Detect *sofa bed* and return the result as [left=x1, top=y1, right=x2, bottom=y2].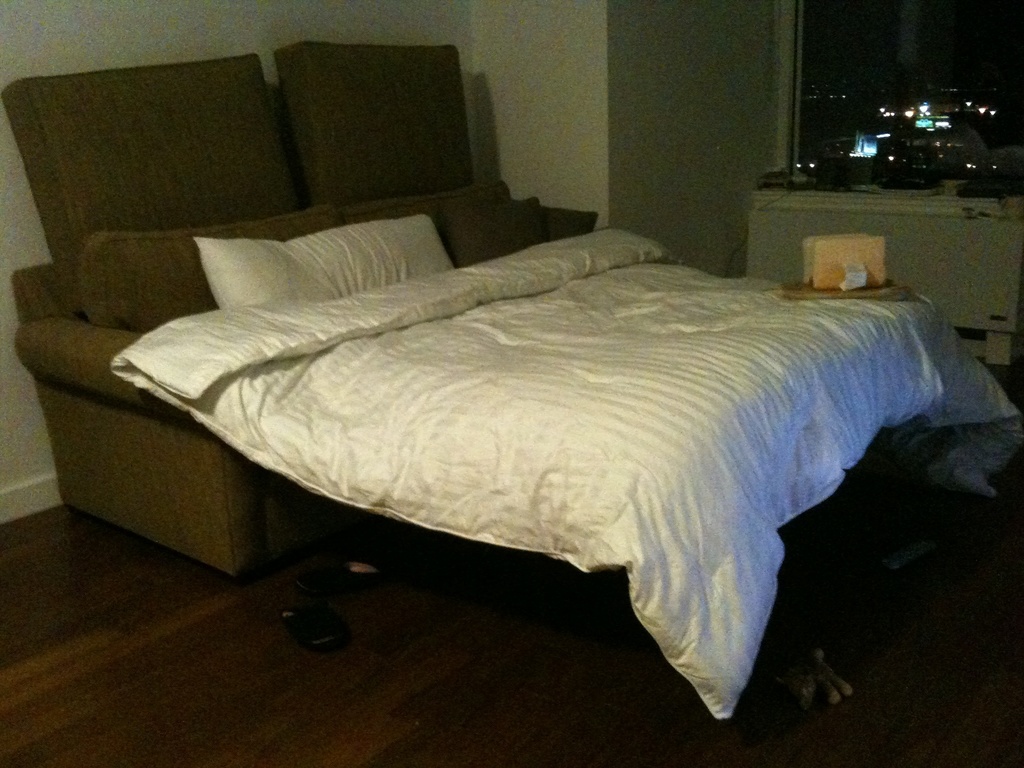
[left=2, top=42, right=602, bottom=581].
